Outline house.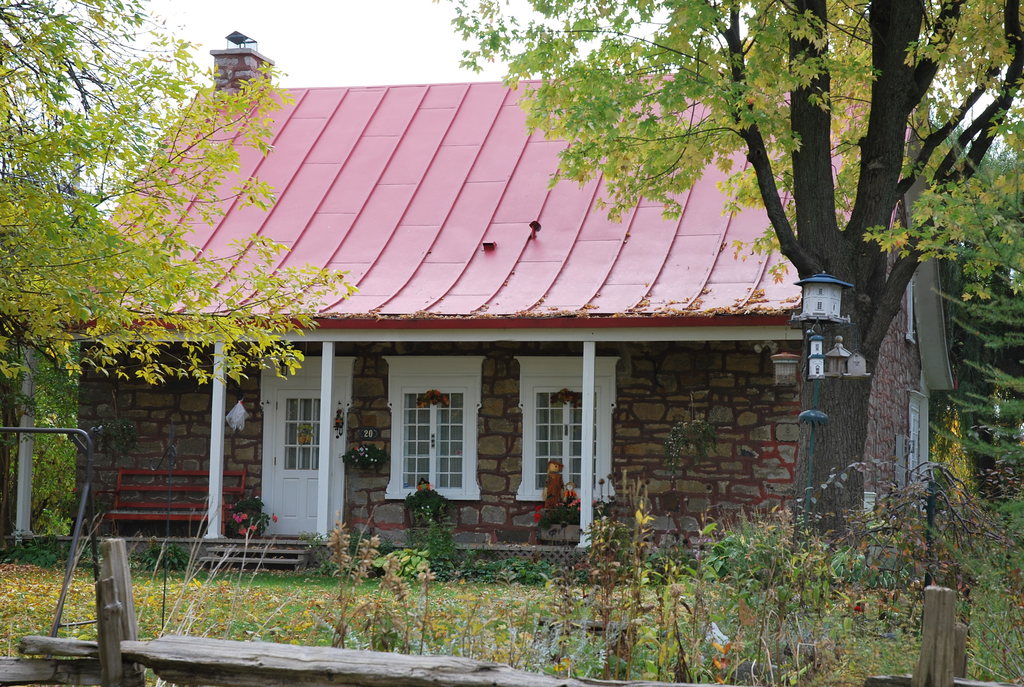
Outline: {"x1": 67, "y1": 68, "x2": 906, "y2": 573}.
